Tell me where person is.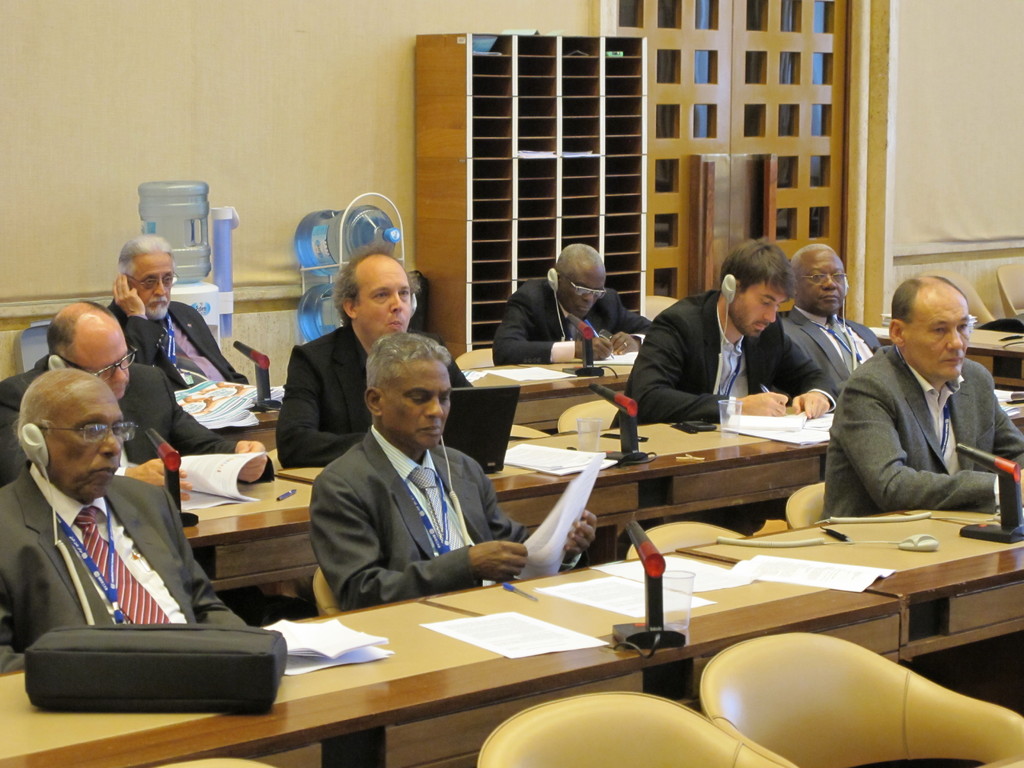
person is at l=488, t=236, r=652, b=359.
